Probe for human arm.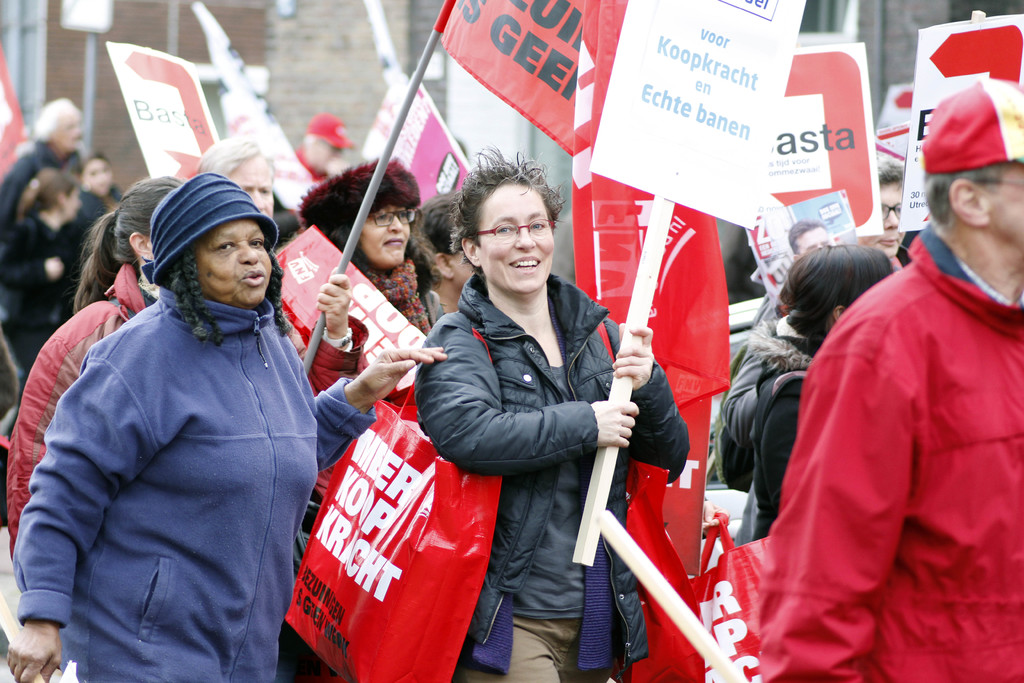
Probe result: [413,309,633,465].
